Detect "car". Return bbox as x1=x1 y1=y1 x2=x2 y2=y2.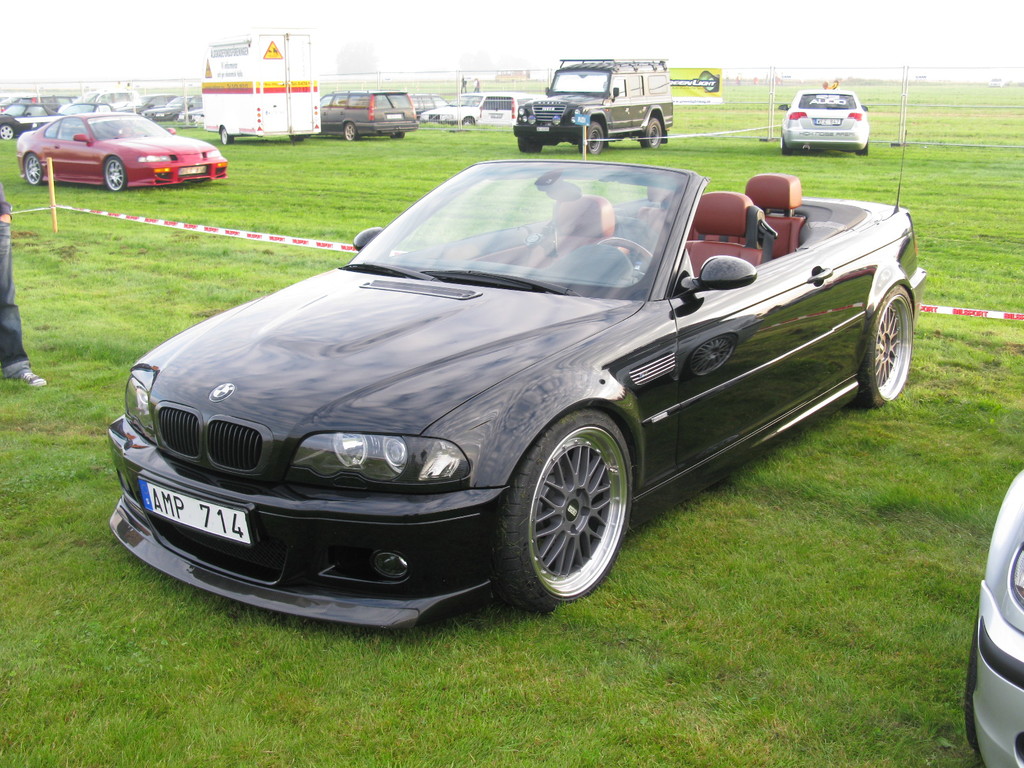
x1=963 y1=468 x2=1023 y2=767.
